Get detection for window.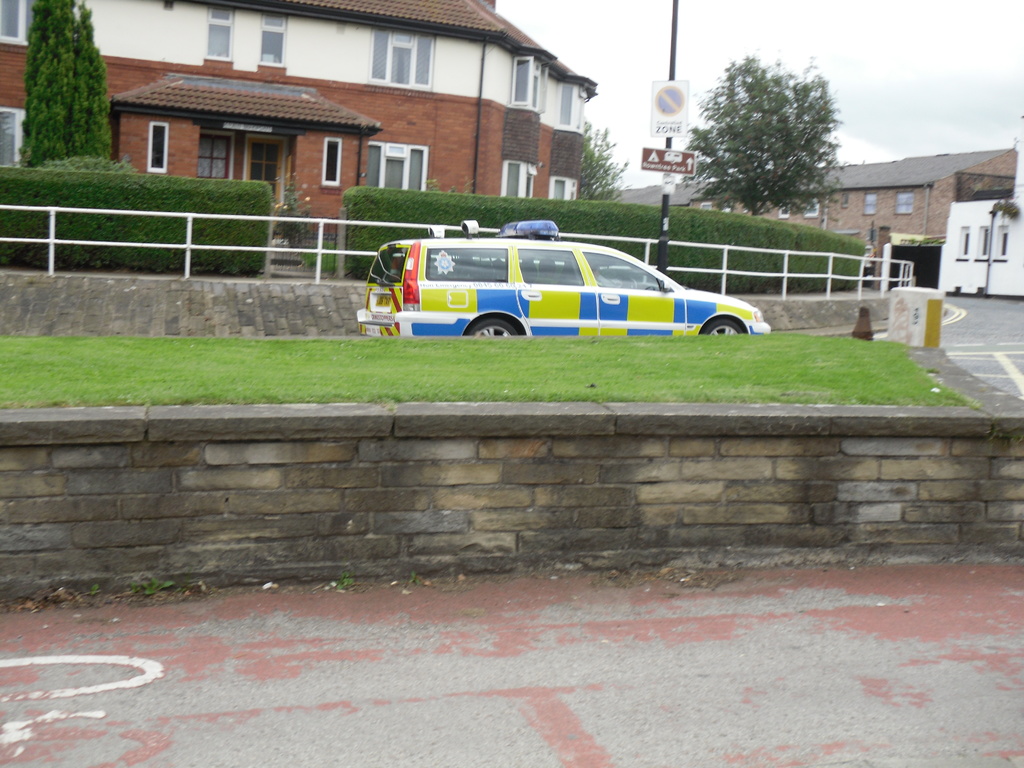
Detection: bbox=[957, 225, 971, 259].
